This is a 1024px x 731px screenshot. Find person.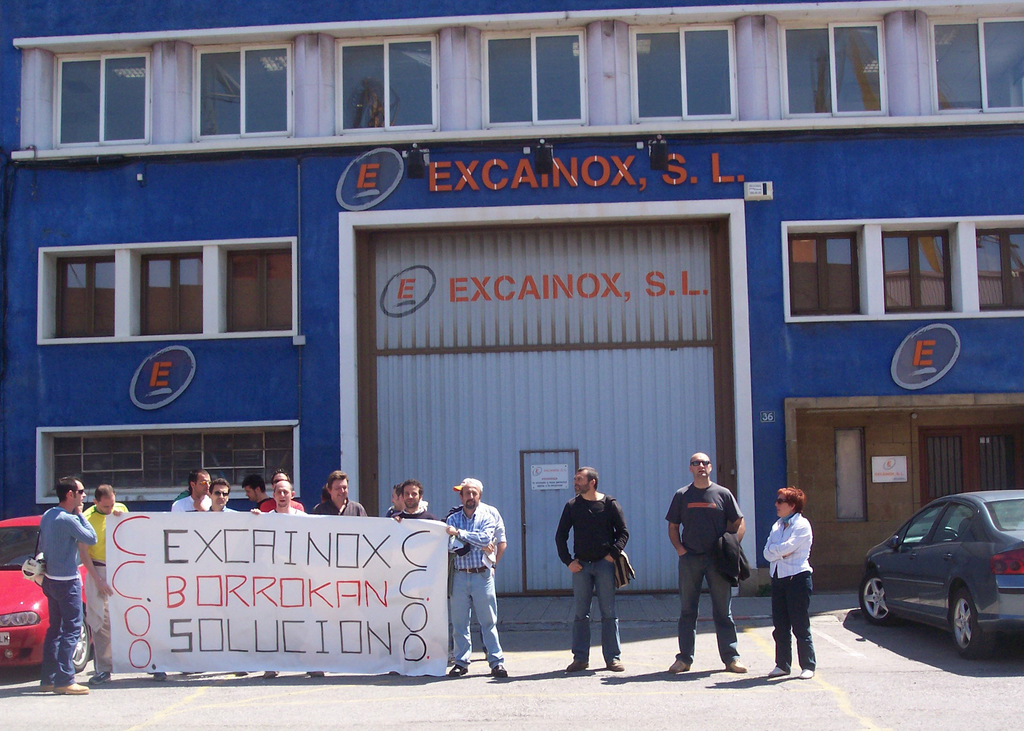
Bounding box: 312/471/367/519.
